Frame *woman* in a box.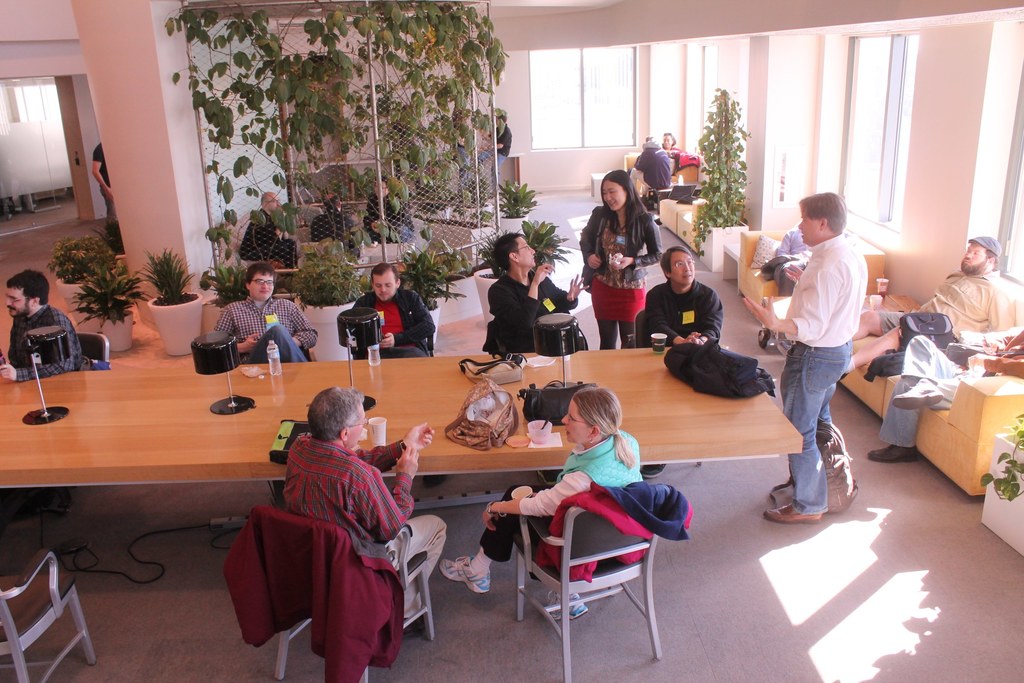
<bbox>584, 162, 669, 345</bbox>.
